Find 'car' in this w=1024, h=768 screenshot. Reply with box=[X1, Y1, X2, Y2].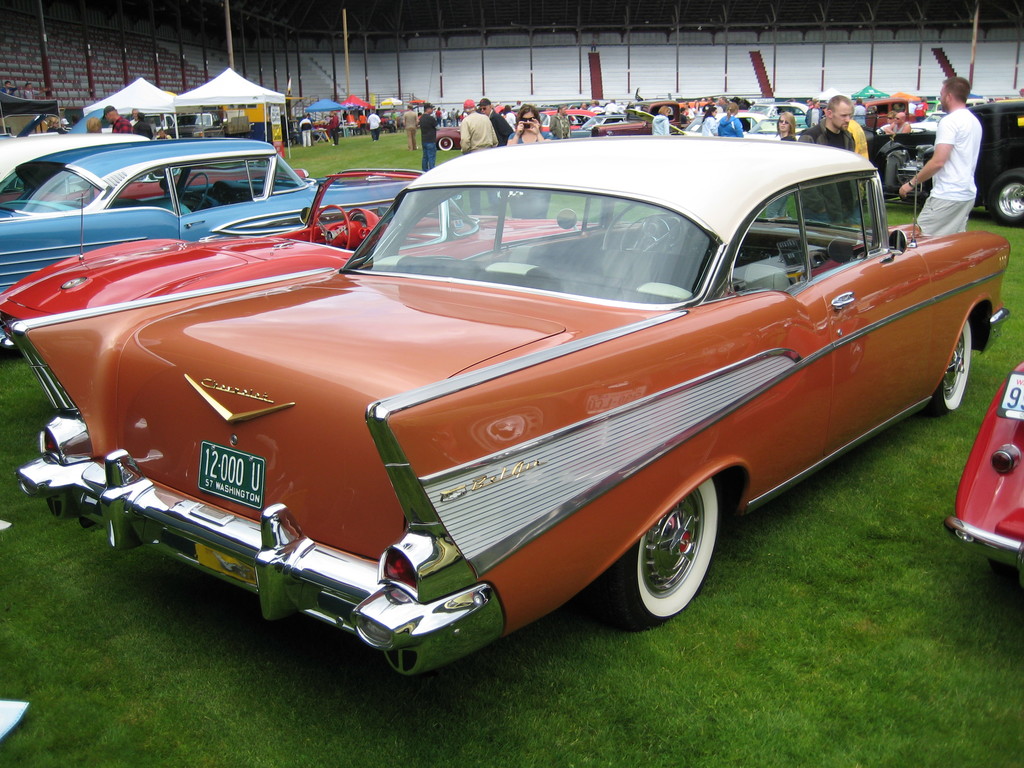
box=[942, 360, 1023, 582].
